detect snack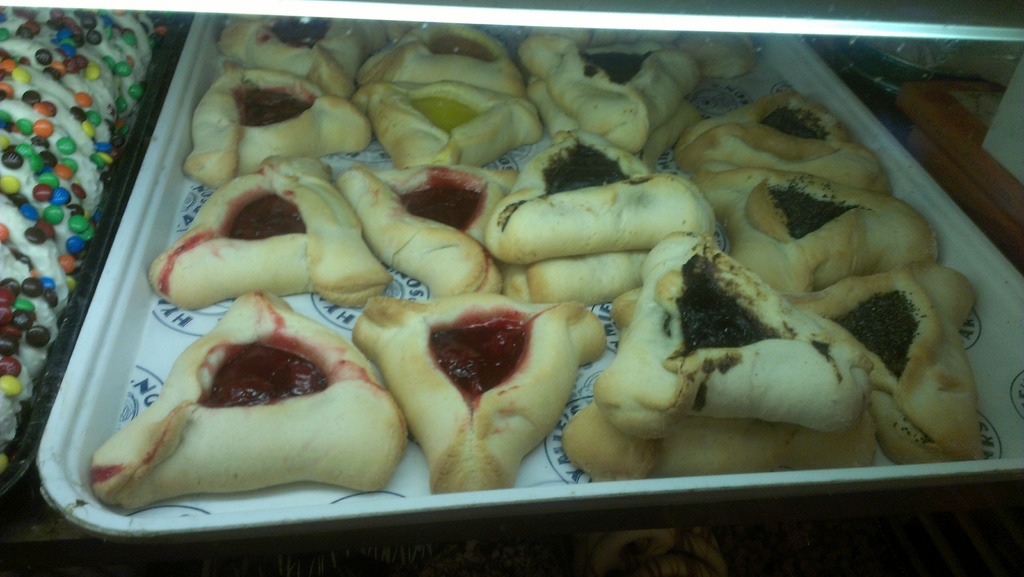
[x1=690, y1=165, x2=954, y2=297]
